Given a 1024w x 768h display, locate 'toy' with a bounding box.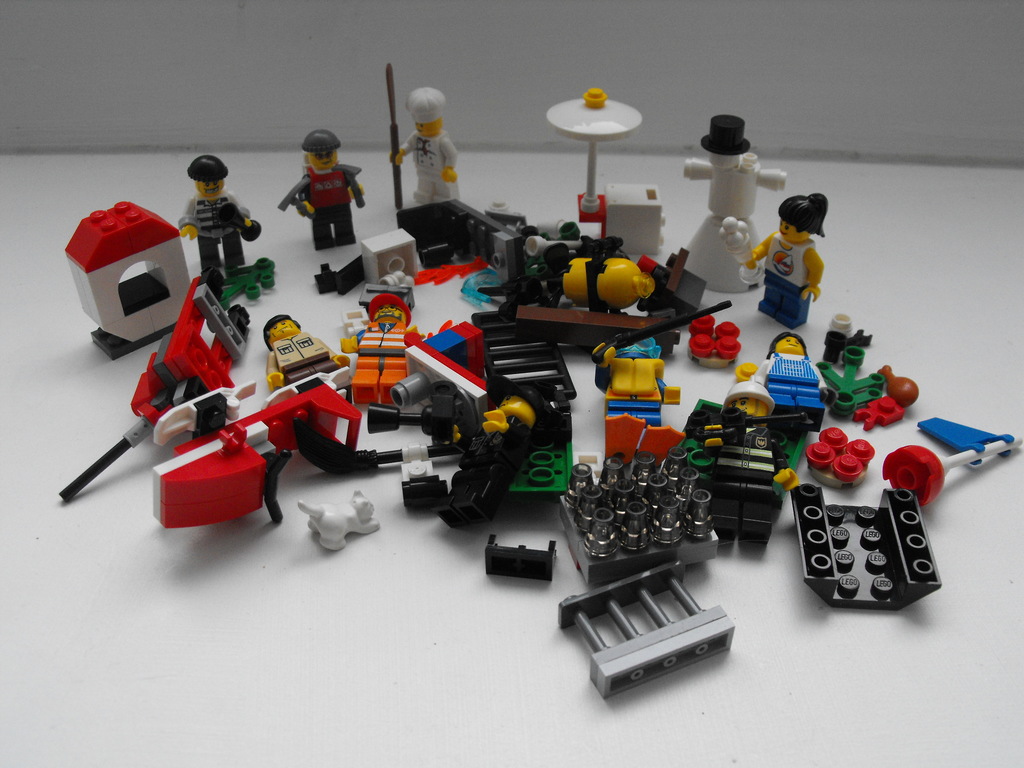
Located: 760:175:841:325.
